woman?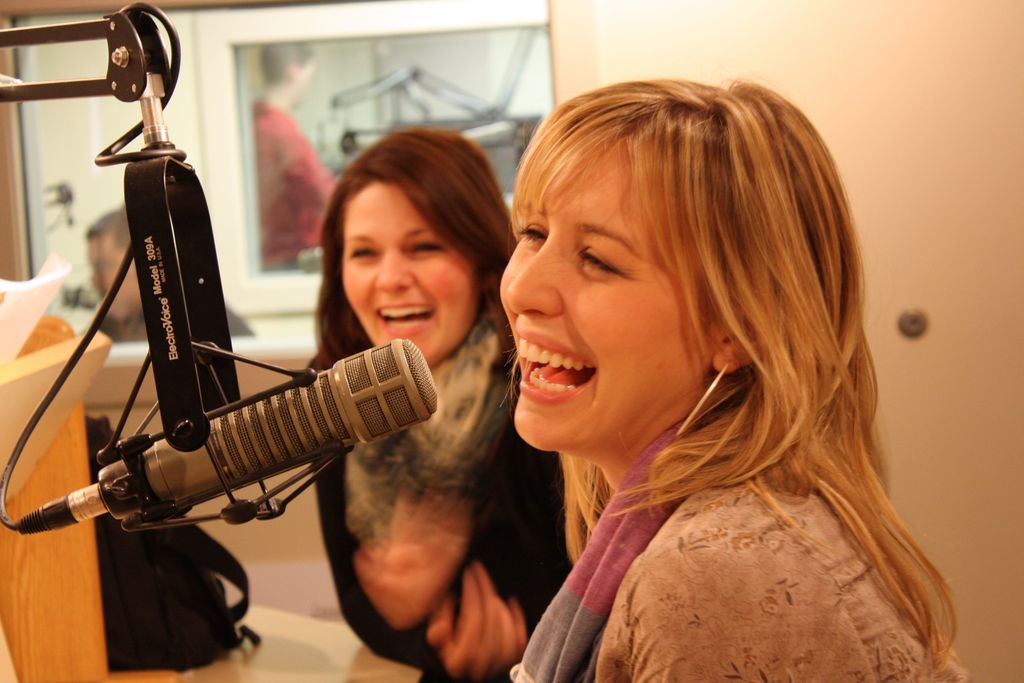
x1=443, y1=67, x2=953, y2=682
